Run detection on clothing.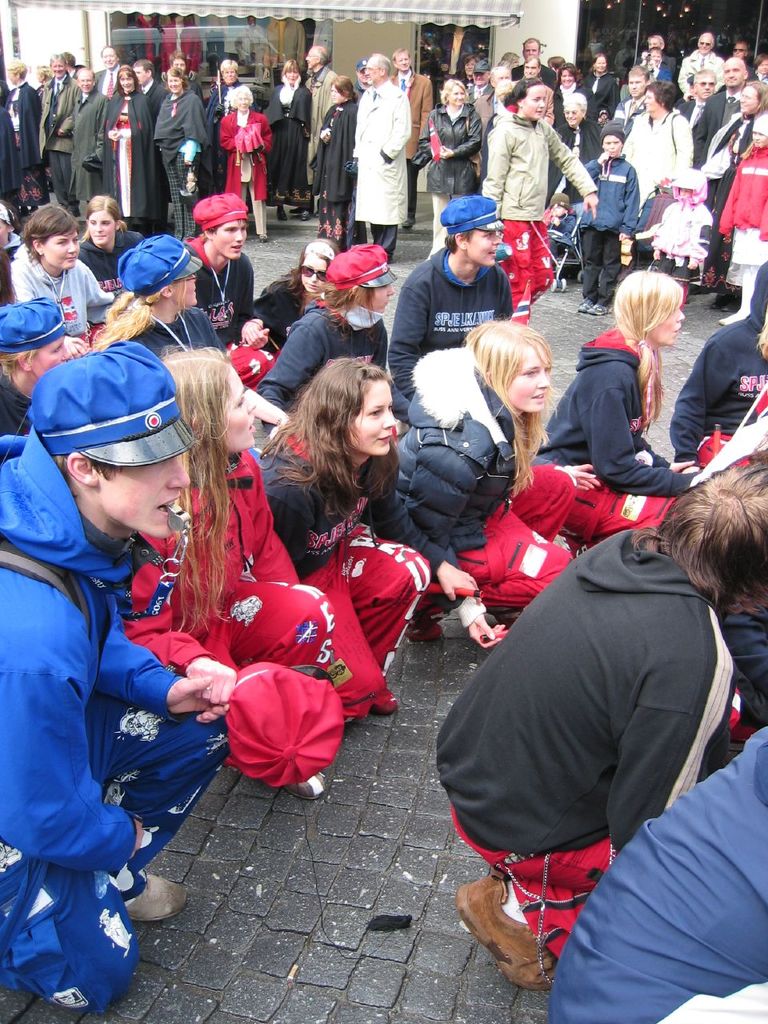
Result: bbox(266, 81, 314, 186).
